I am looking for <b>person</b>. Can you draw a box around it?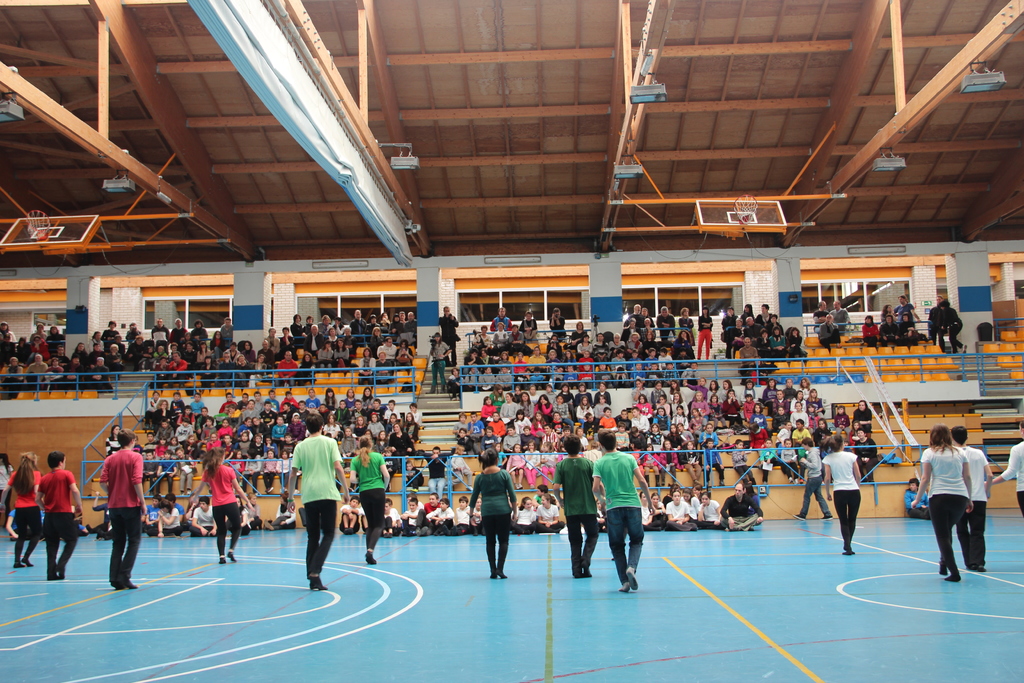
Sure, the bounding box is box=[904, 477, 934, 518].
